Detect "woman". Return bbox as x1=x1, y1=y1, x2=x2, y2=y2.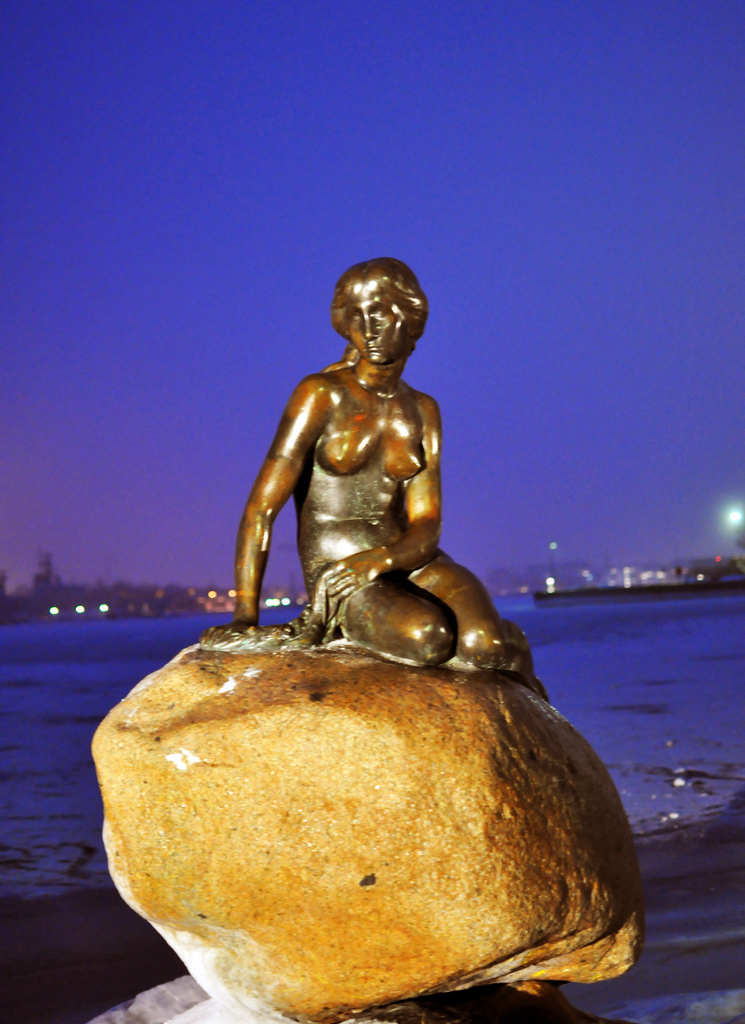
x1=205, y1=257, x2=550, y2=694.
